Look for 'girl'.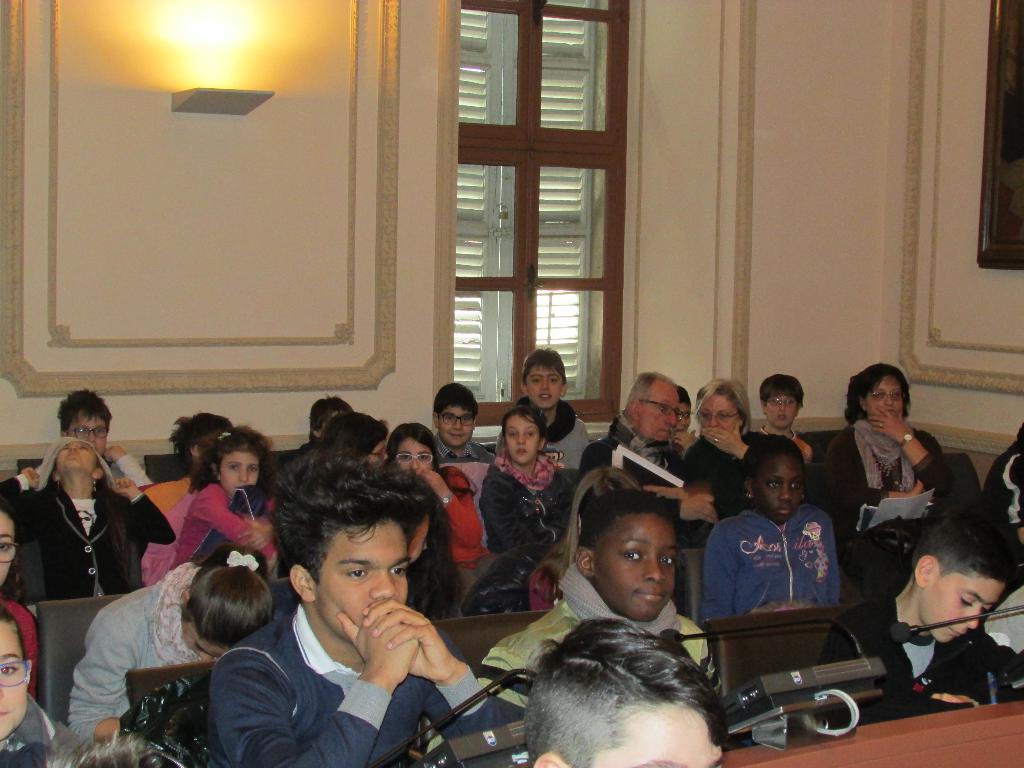
Found: <box>383,417,494,568</box>.
